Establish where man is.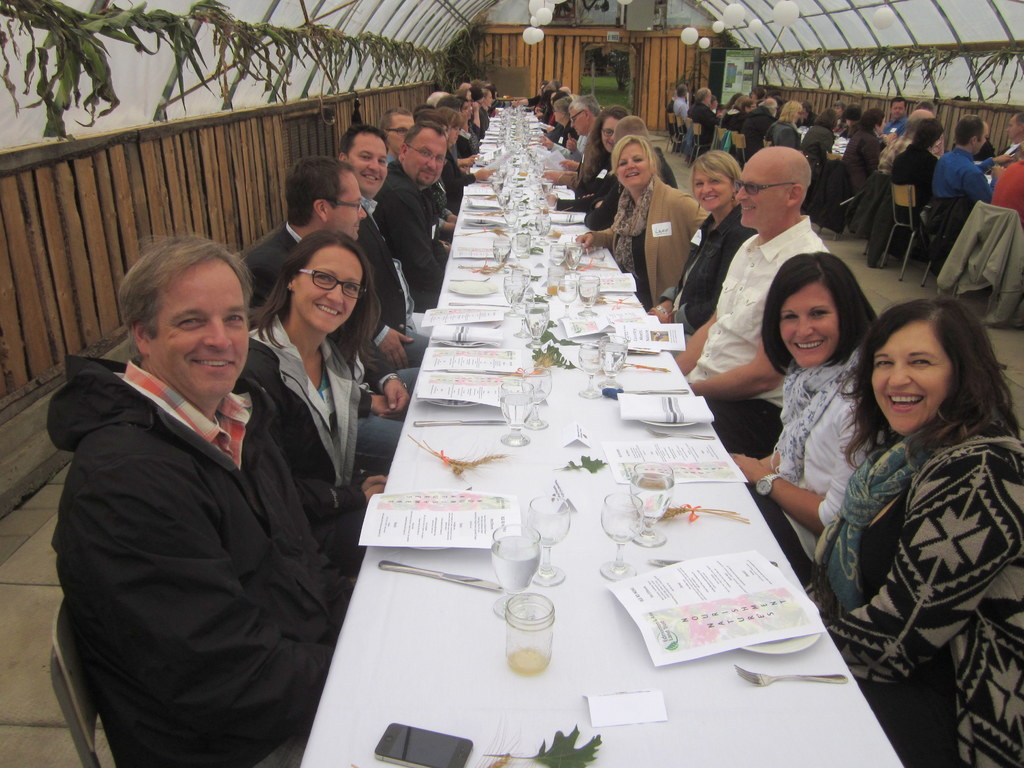
Established at (x1=536, y1=98, x2=604, y2=161).
